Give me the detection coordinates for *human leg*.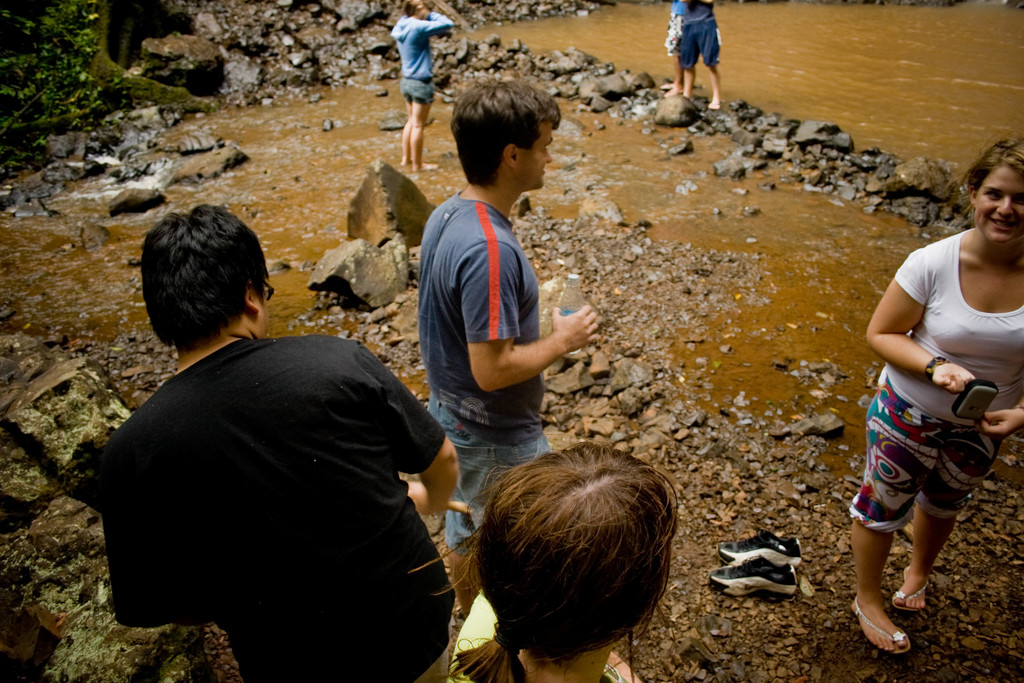
crop(668, 10, 682, 92).
